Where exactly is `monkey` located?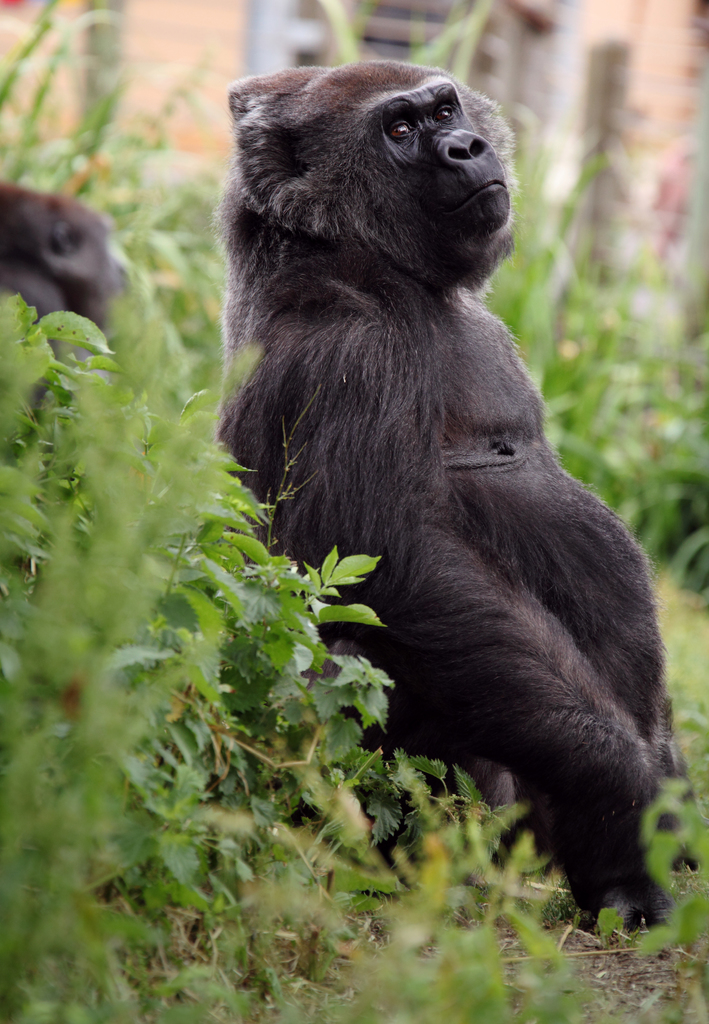
Its bounding box is left=220, top=70, right=697, bottom=916.
